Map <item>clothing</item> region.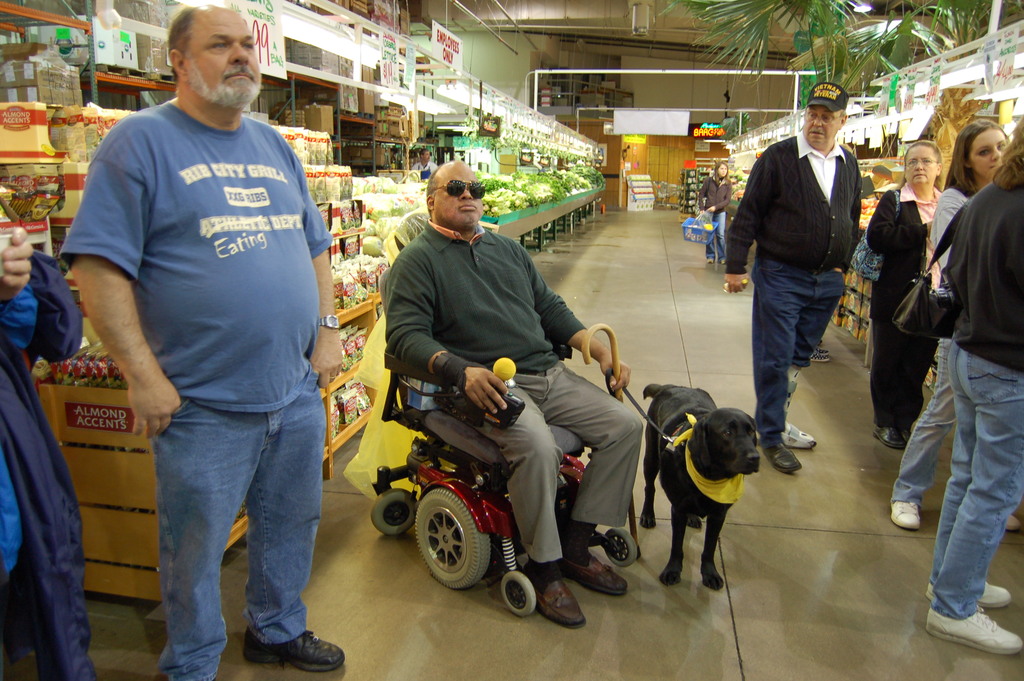
Mapped to {"x1": 57, "y1": 97, "x2": 339, "y2": 679}.
